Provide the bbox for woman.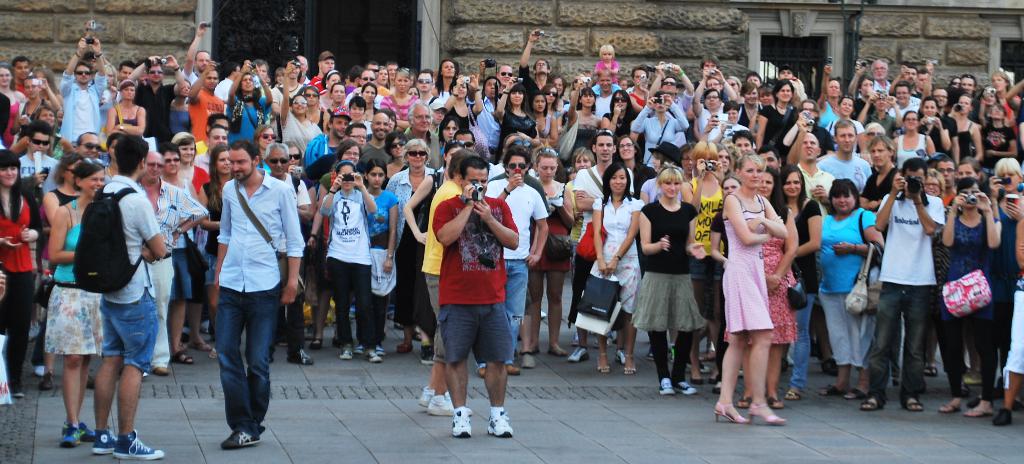
locate(701, 140, 786, 425).
